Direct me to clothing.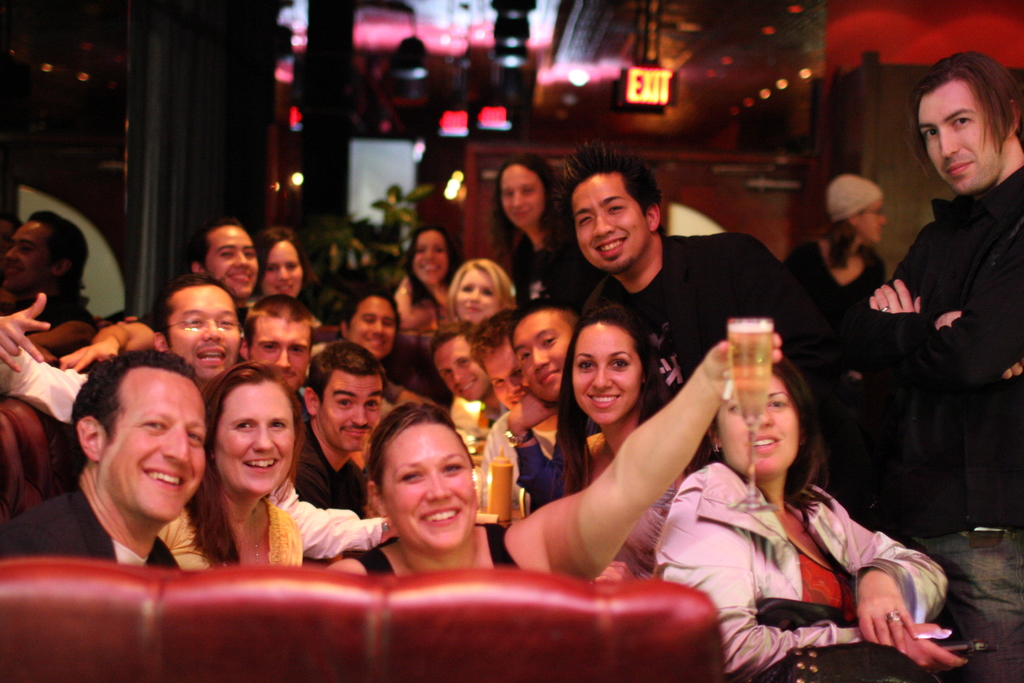
Direction: <bbox>385, 506, 582, 589</bbox>.
